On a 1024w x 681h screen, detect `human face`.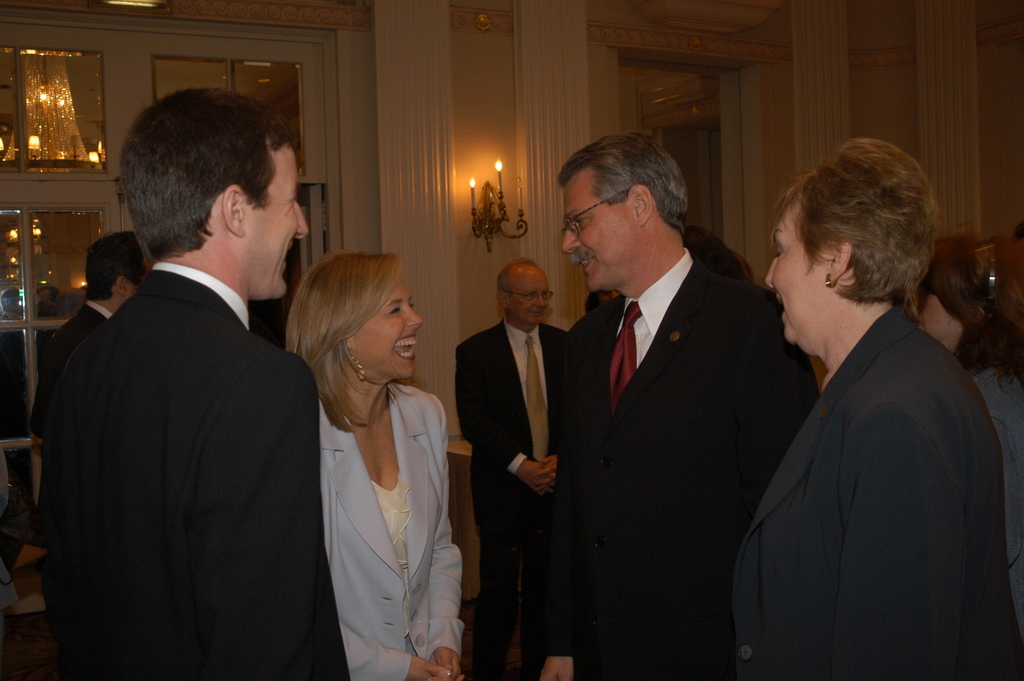
511,272,550,324.
